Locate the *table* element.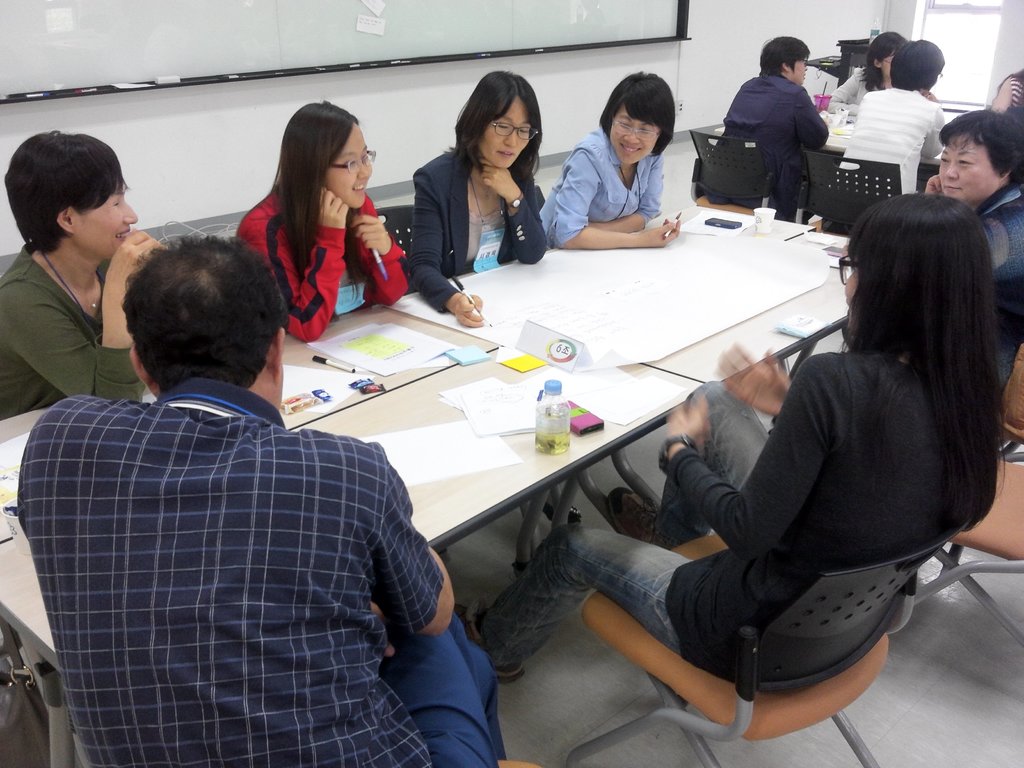
Element bbox: Rect(703, 103, 956, 179).
